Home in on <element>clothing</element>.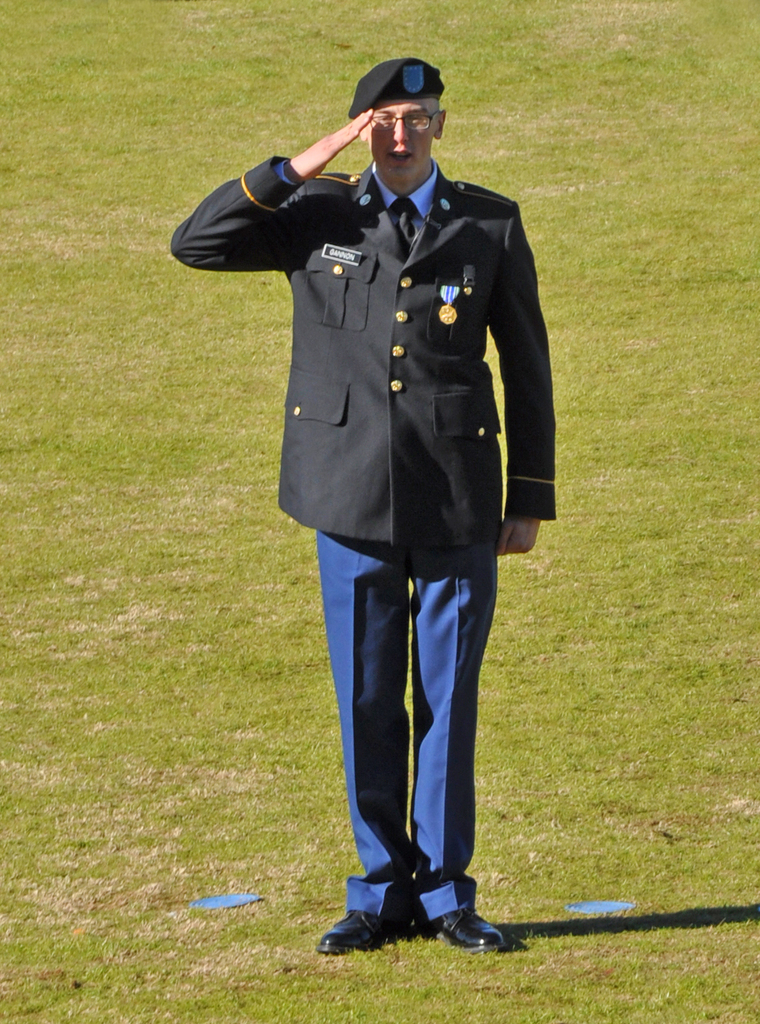
Homed in at 197, 130, 575, 596.
